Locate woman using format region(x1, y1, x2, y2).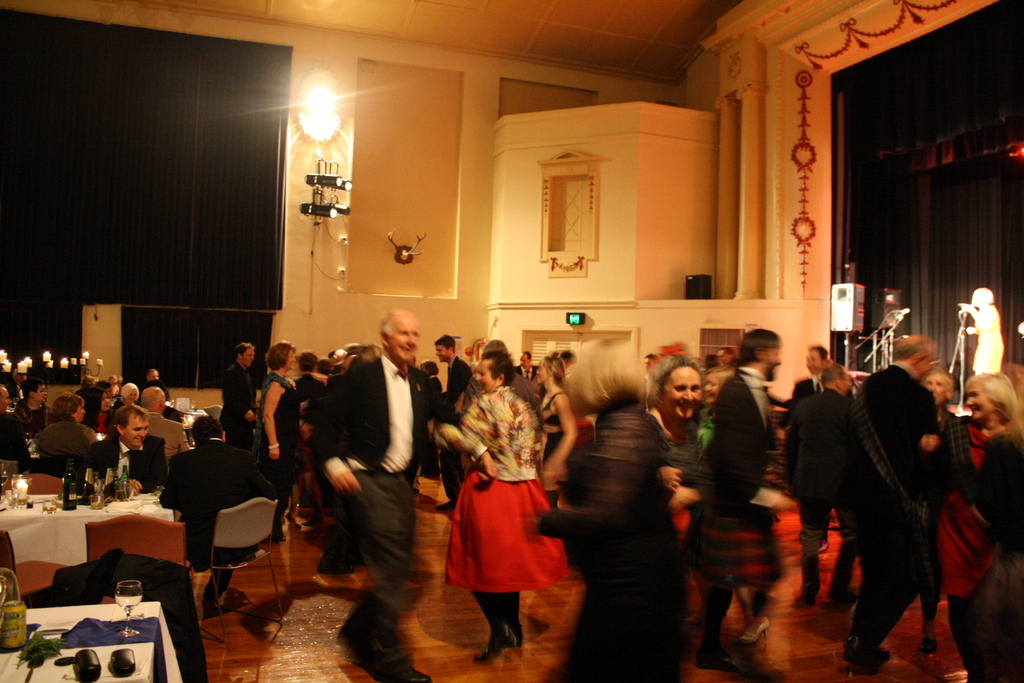
region(927, 372, 961, 653).
